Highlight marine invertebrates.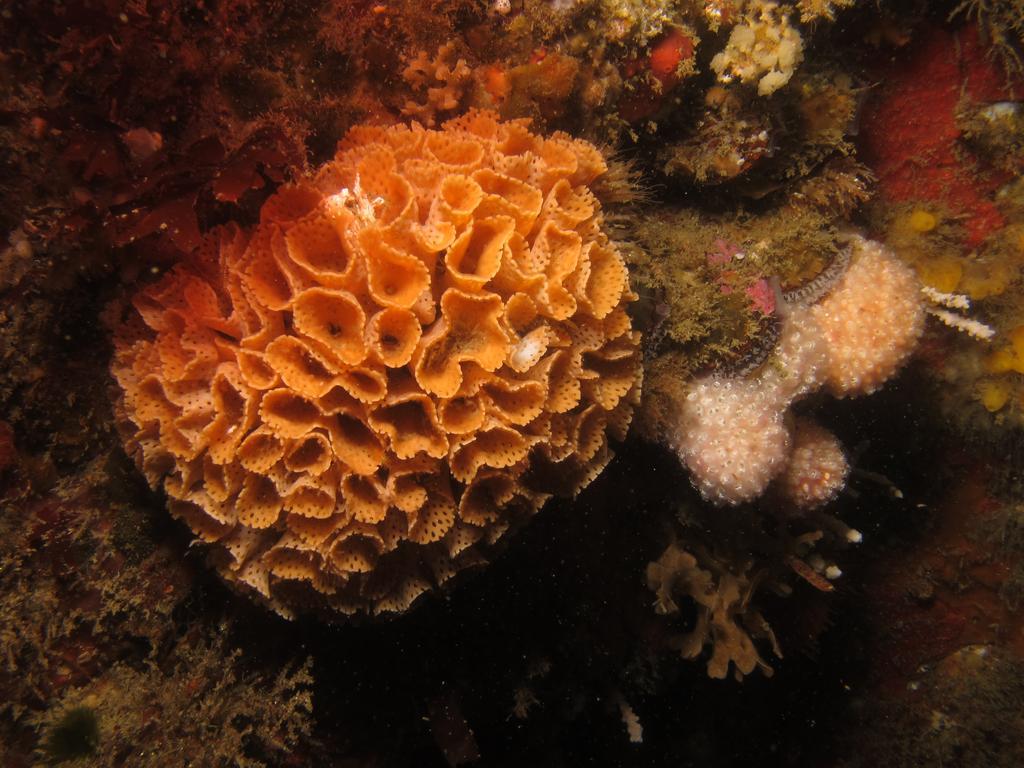
Highlighted region: x1=390 y1=27 x2=484 y2=138.
